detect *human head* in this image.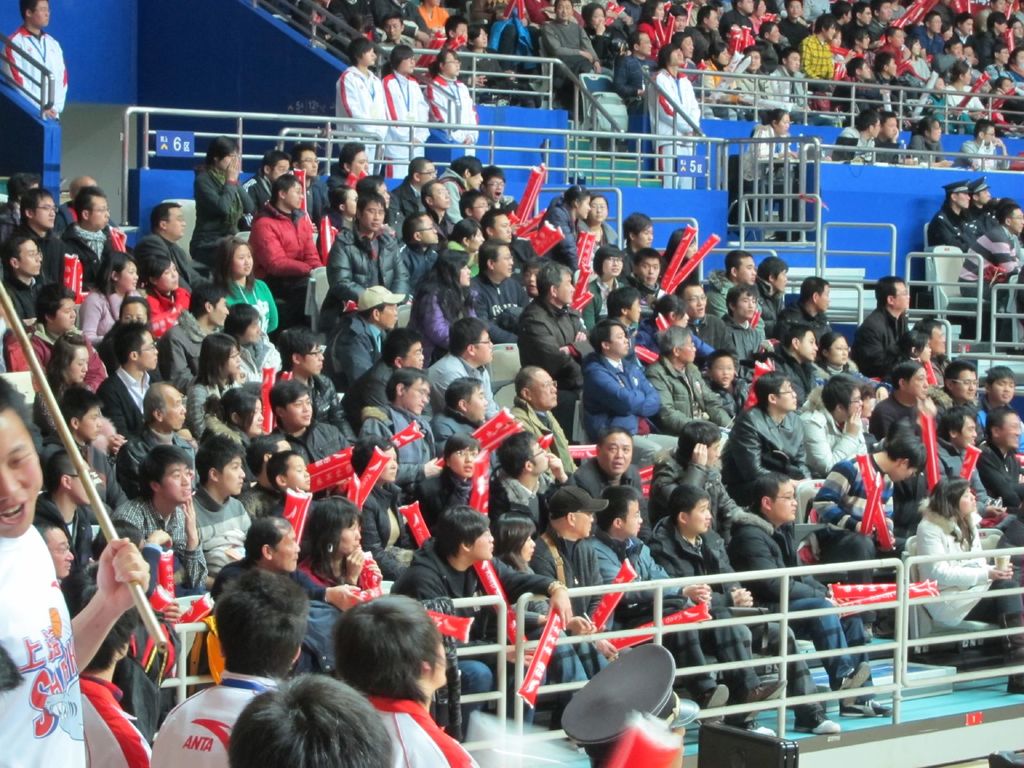
Detection: {"left": 796, "top": 275, "right": 833, "bottom": 315}.
